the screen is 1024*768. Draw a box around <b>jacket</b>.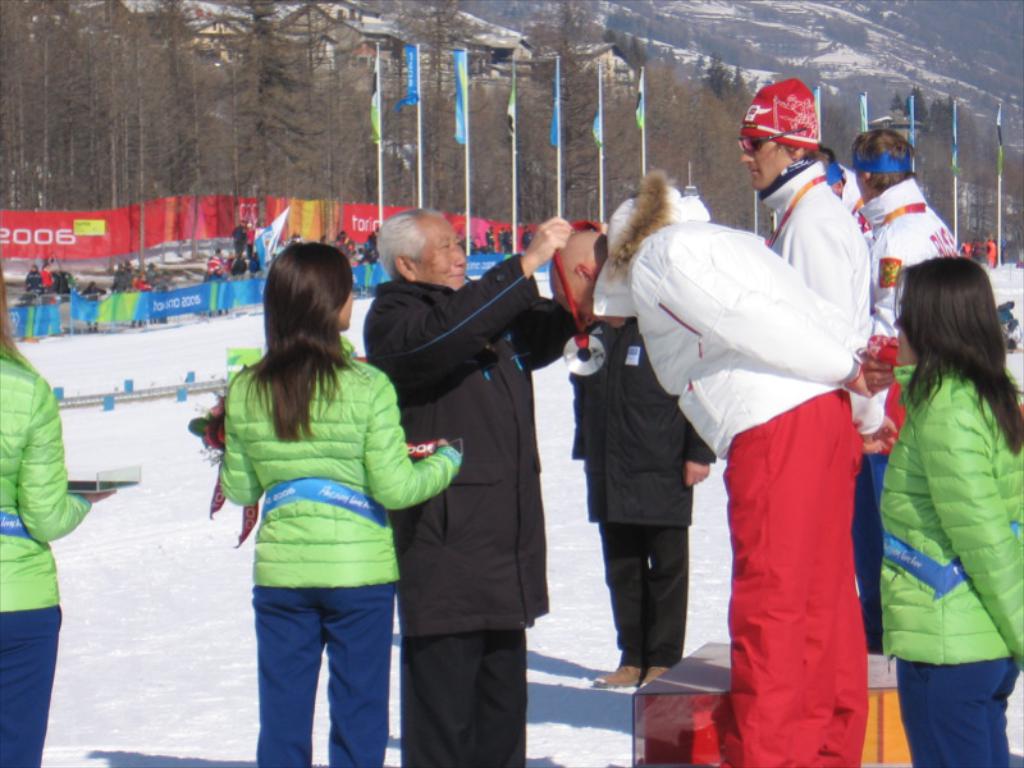
bbox=[201, 339, 433, 608].
